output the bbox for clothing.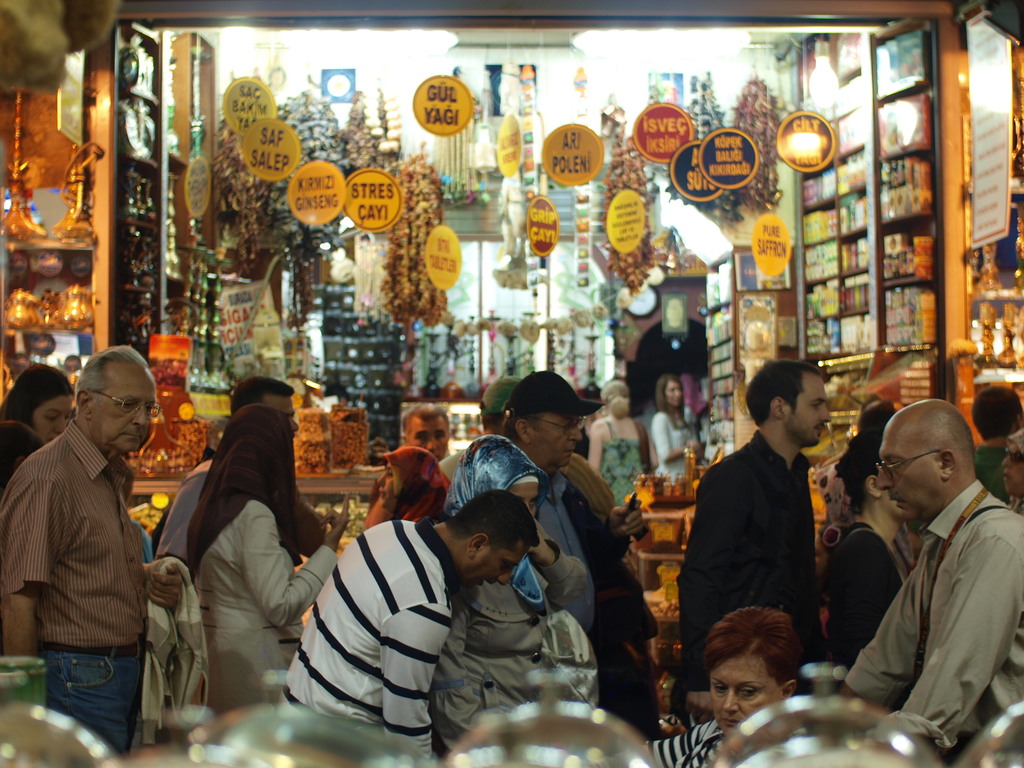
left=972, top=444, right=1017, bottom=509.
